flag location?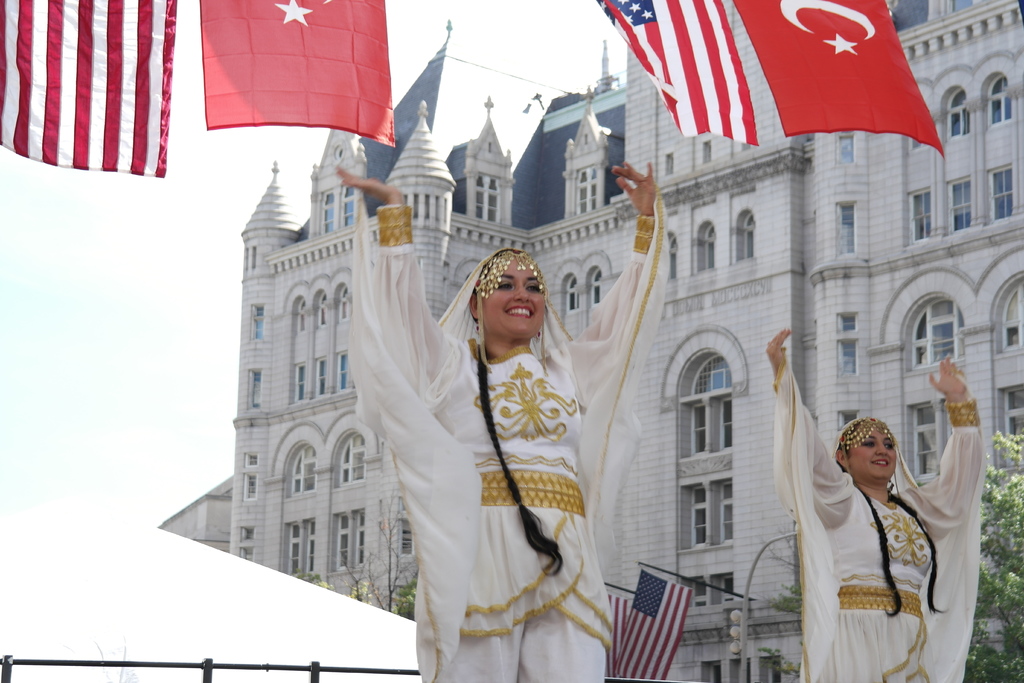
{"left": 0, "top": 0, "right": 179, "bottom": 180}
